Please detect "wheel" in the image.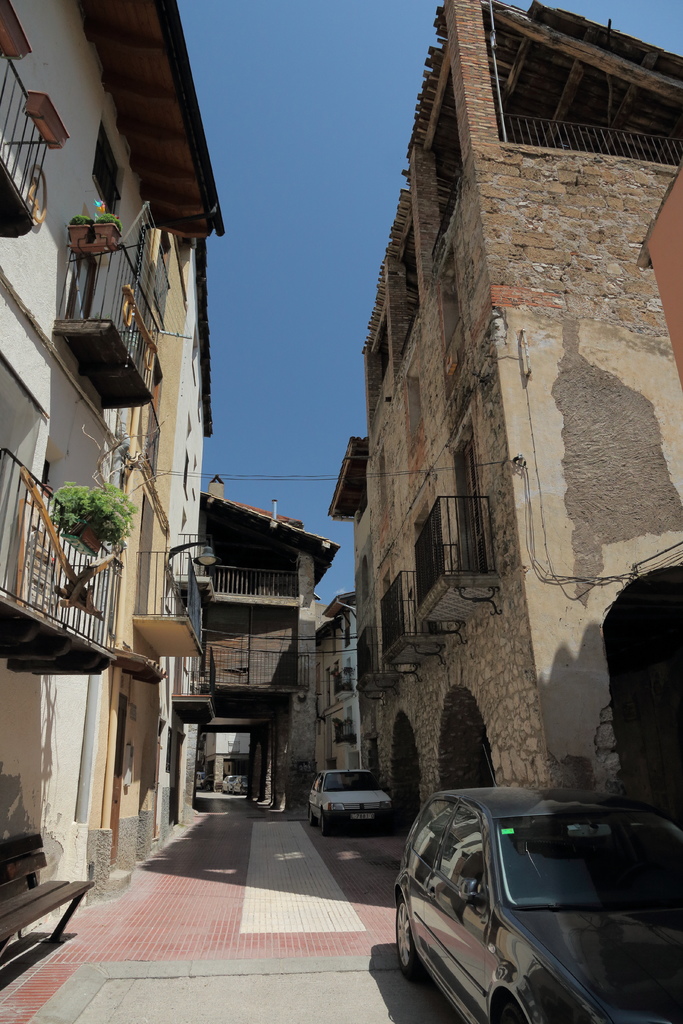
491:1001:527:1023.
